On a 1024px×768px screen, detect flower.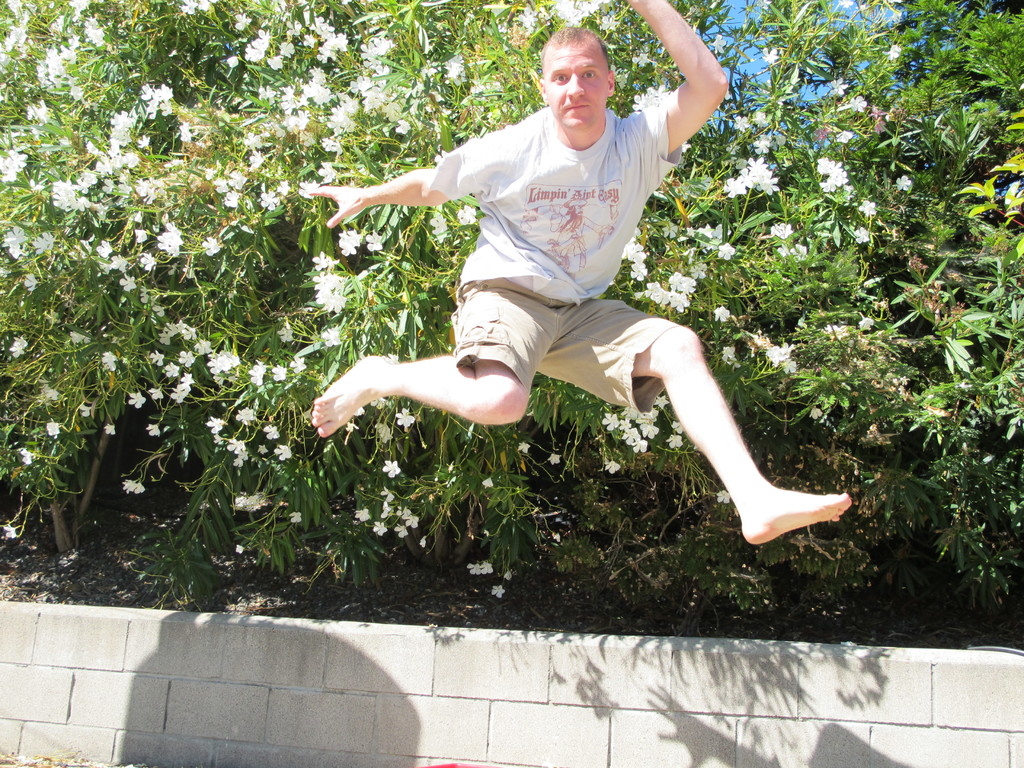
[76,403,93,419].
